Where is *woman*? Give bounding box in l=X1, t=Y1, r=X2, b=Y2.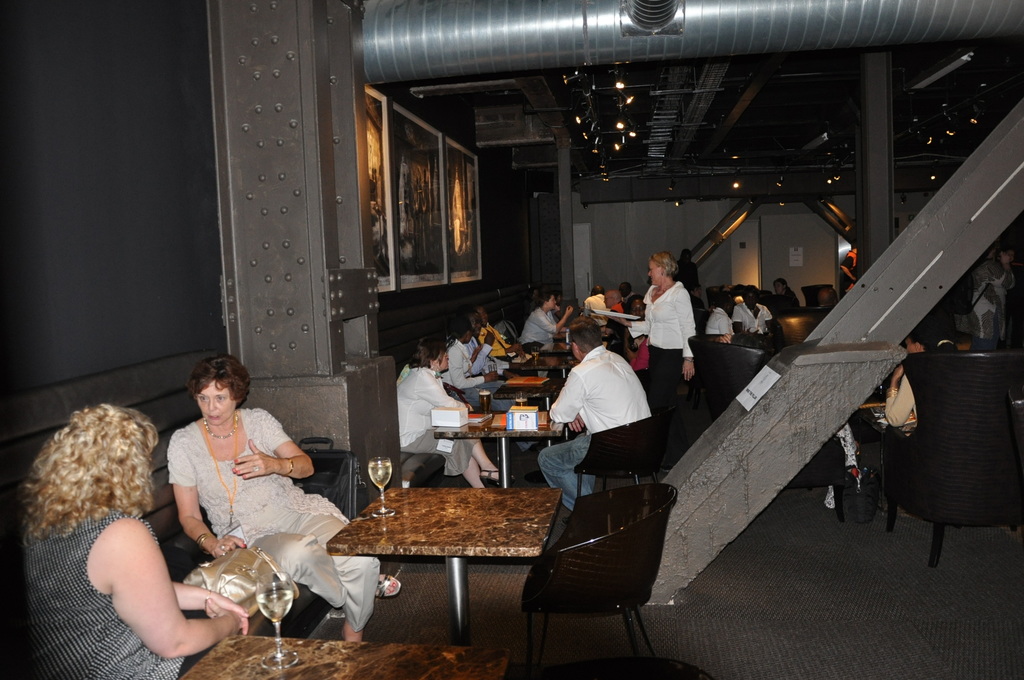
l=625, t=294, r=647, b=357.
